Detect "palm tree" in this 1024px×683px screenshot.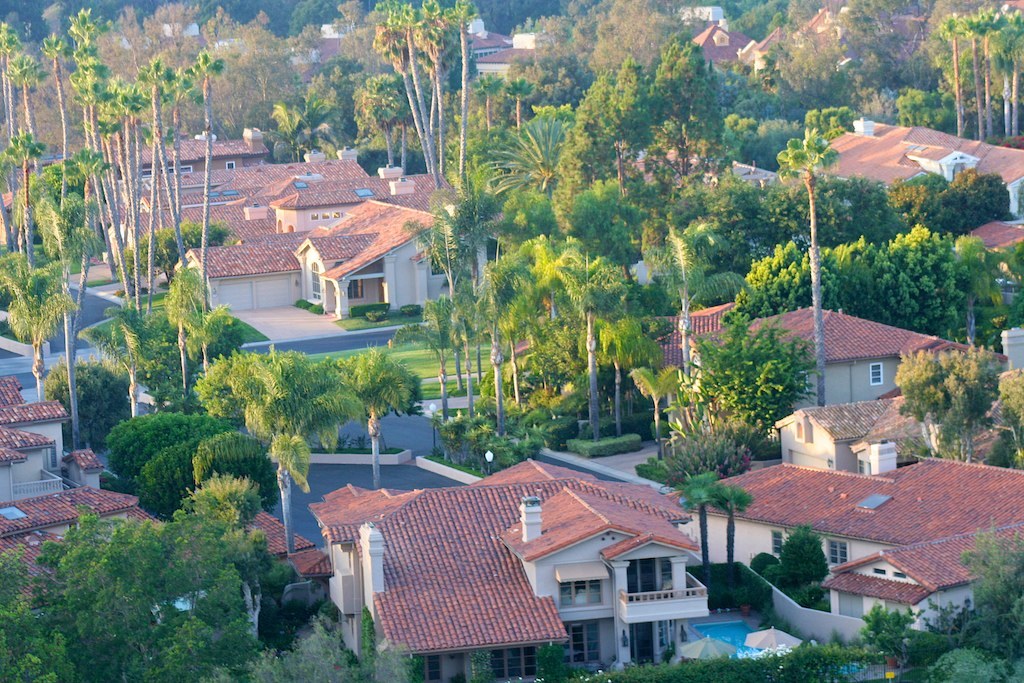
Detection: box(671, 471, 726, 566).
